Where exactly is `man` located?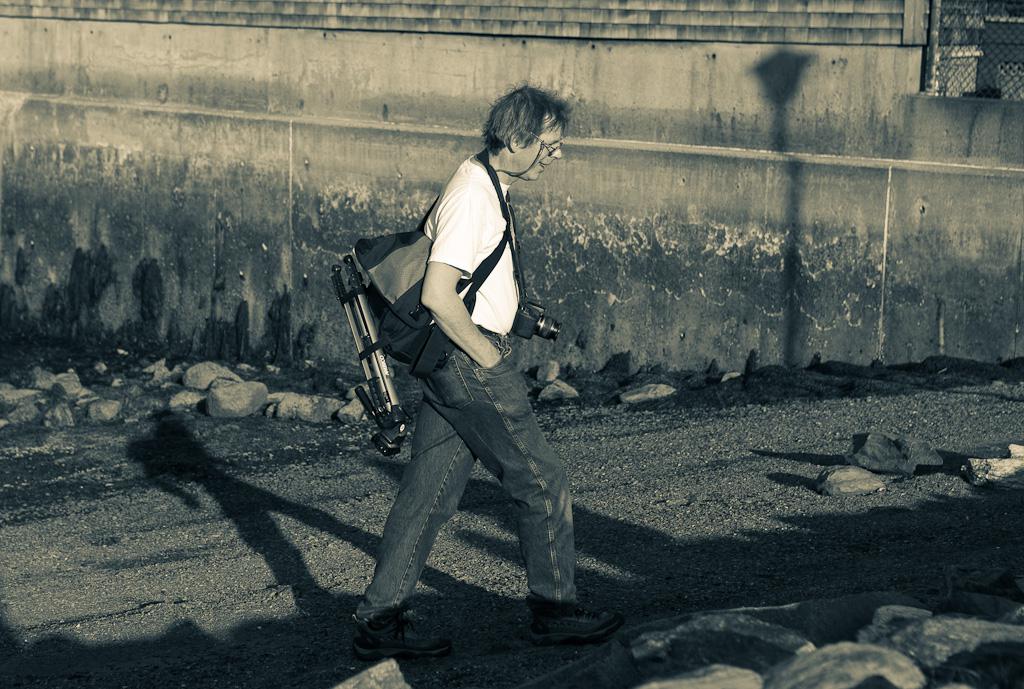
Its bounding box is select_region(334, 84, 588, 647).
